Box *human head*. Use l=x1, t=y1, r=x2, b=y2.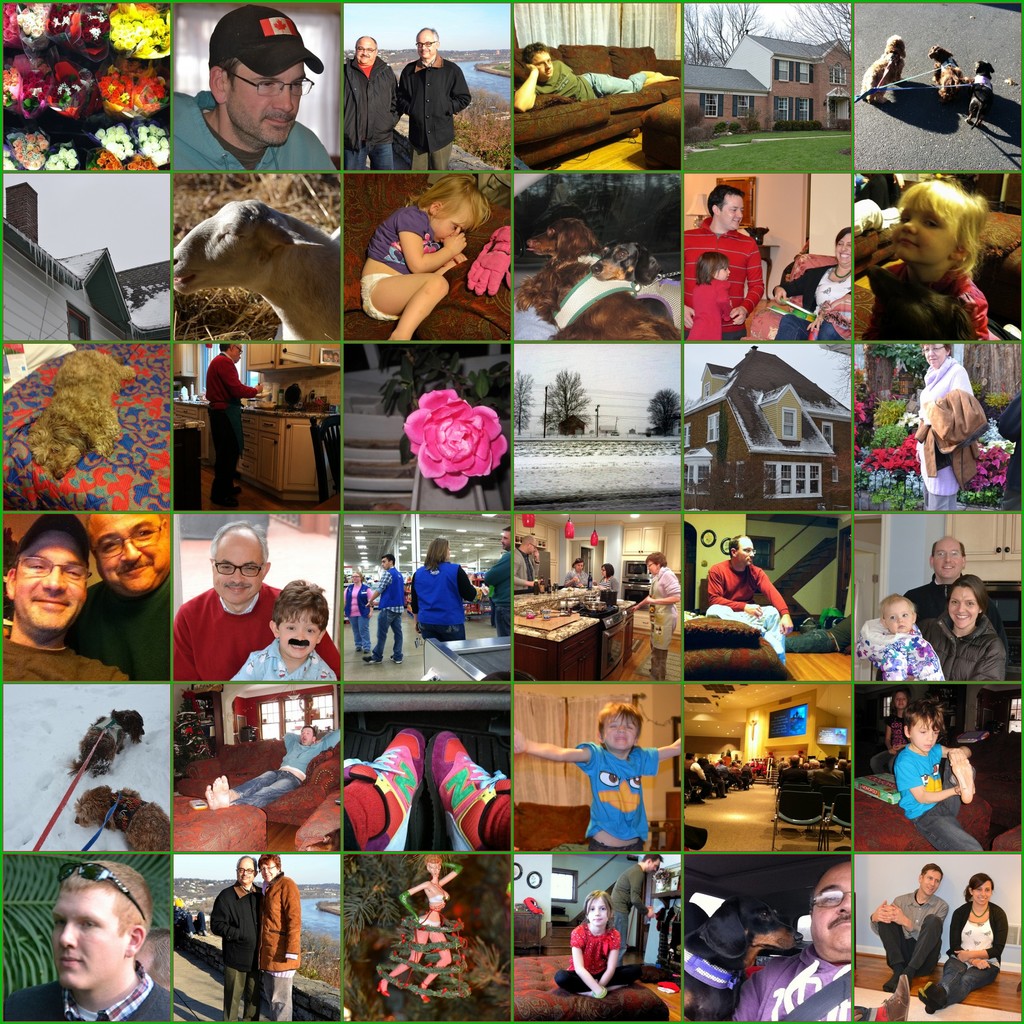
l=268, t=576, r=330, b=660.
